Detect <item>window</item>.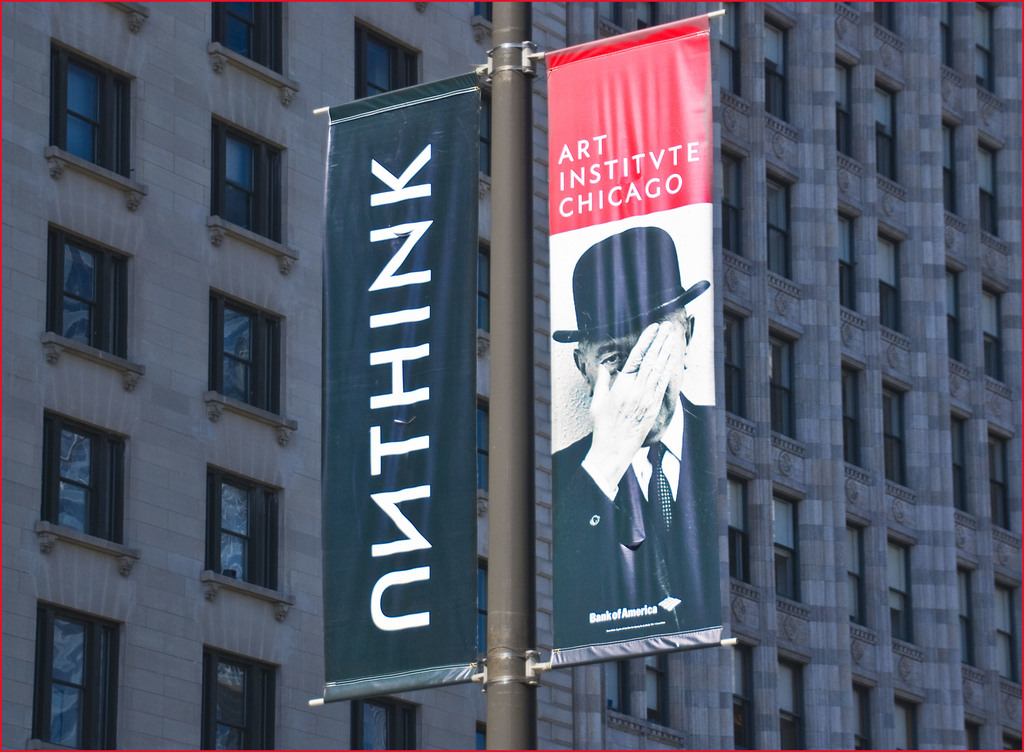
Detected at left=204, top=119, right=289, bottom=255.
